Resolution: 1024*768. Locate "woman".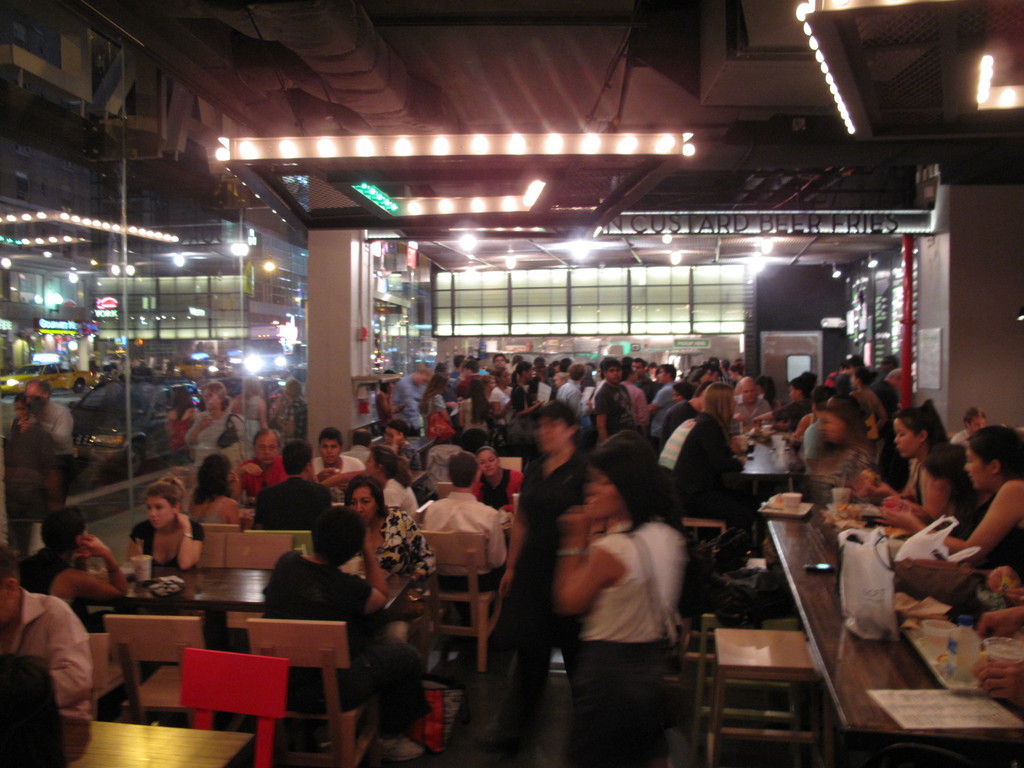
box=[877, 424, 1023, 569].
